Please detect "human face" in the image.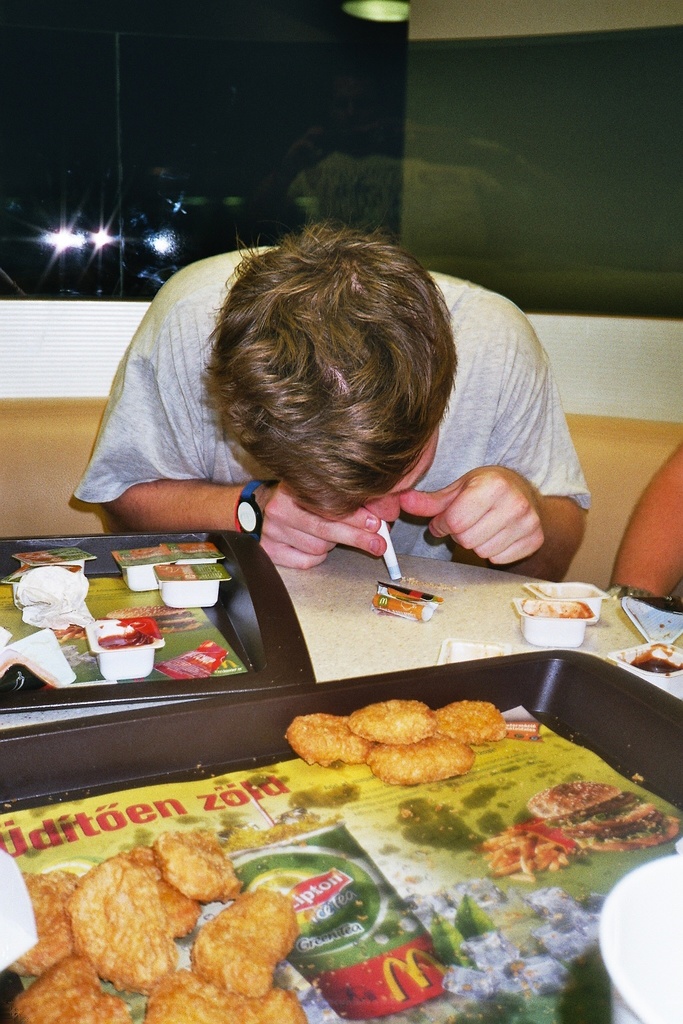
detection(358, 422, 434, 518).
